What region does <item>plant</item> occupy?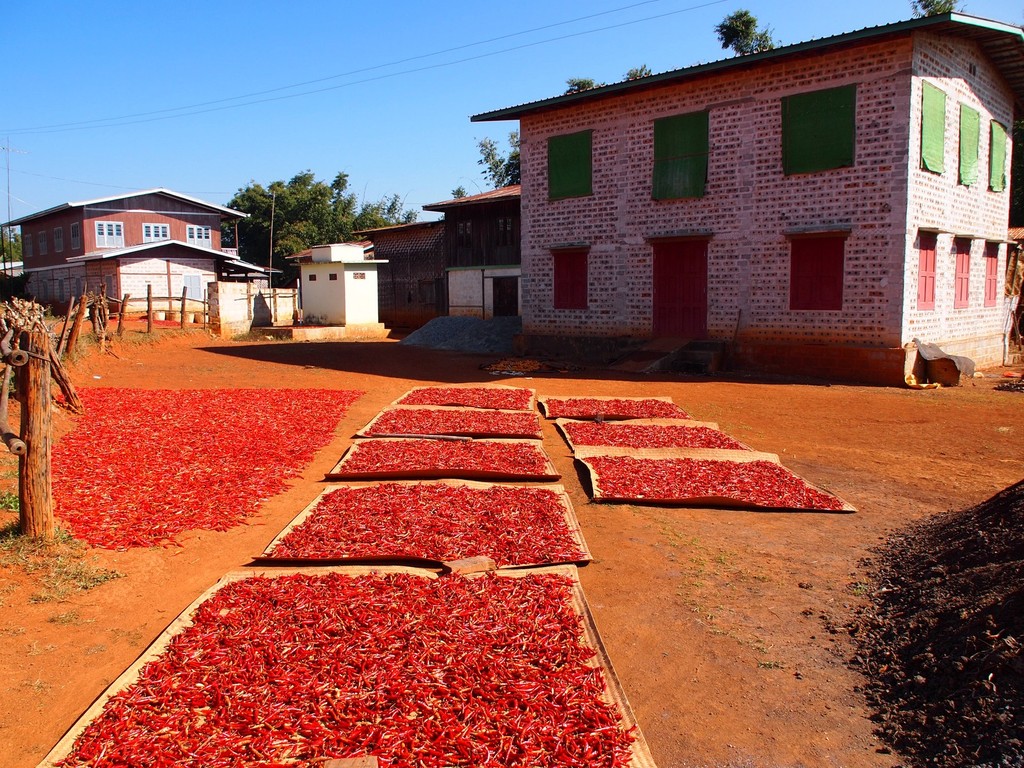
{"x1": 41, "y1": 300, "x2": 63, "y2": 321}.
